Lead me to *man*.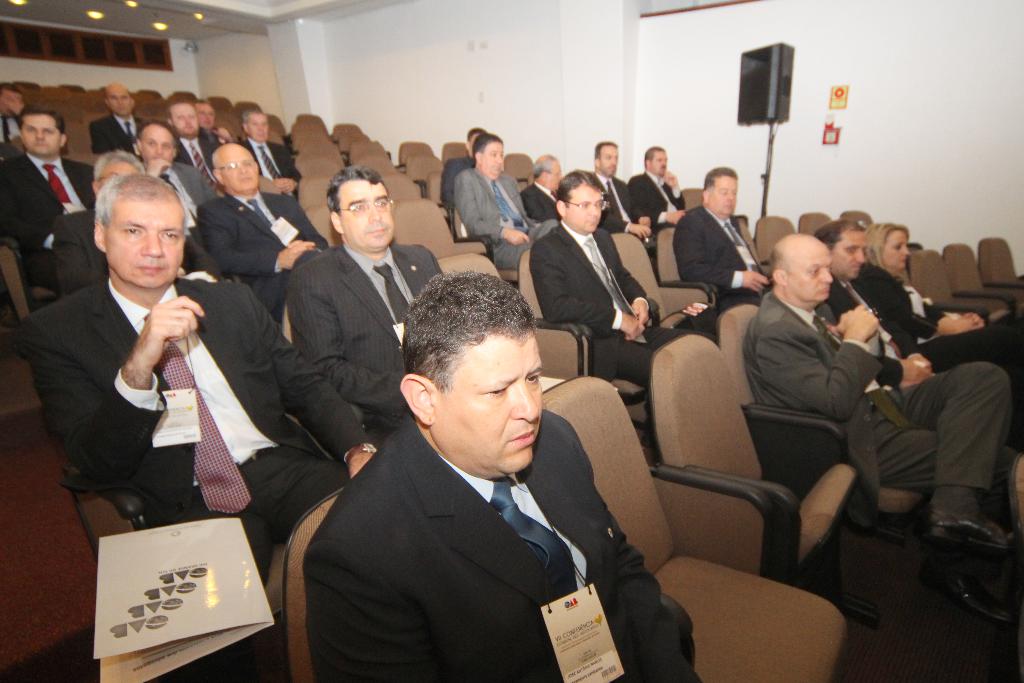
Lead to bbox=(164, 95, 219, 176).
